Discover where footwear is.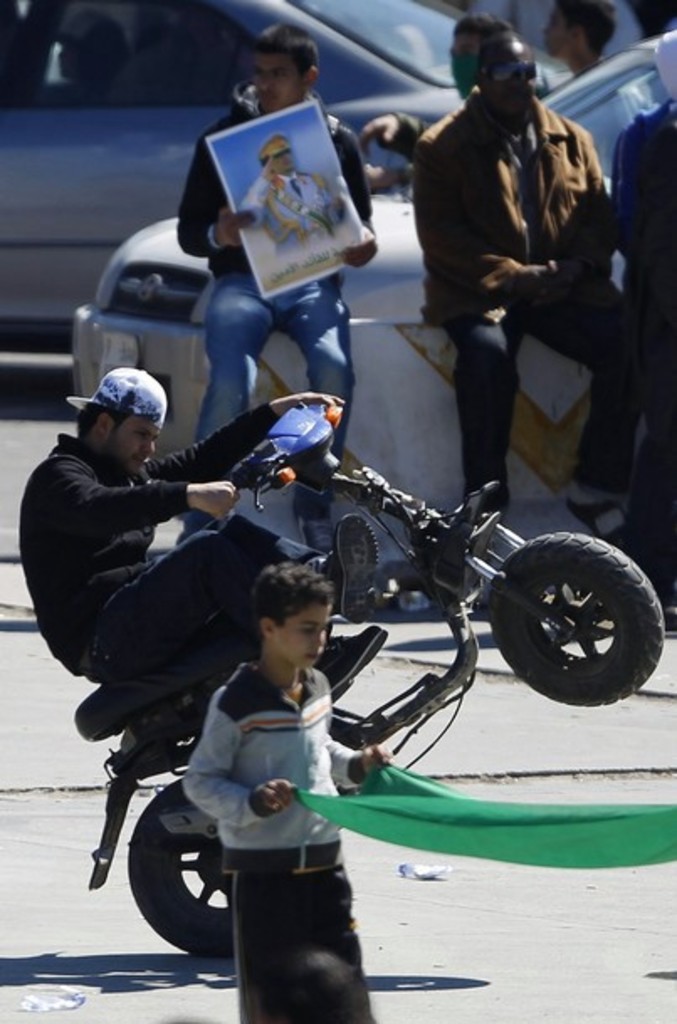
Discovered at rect(312, 624, 390, 707).
